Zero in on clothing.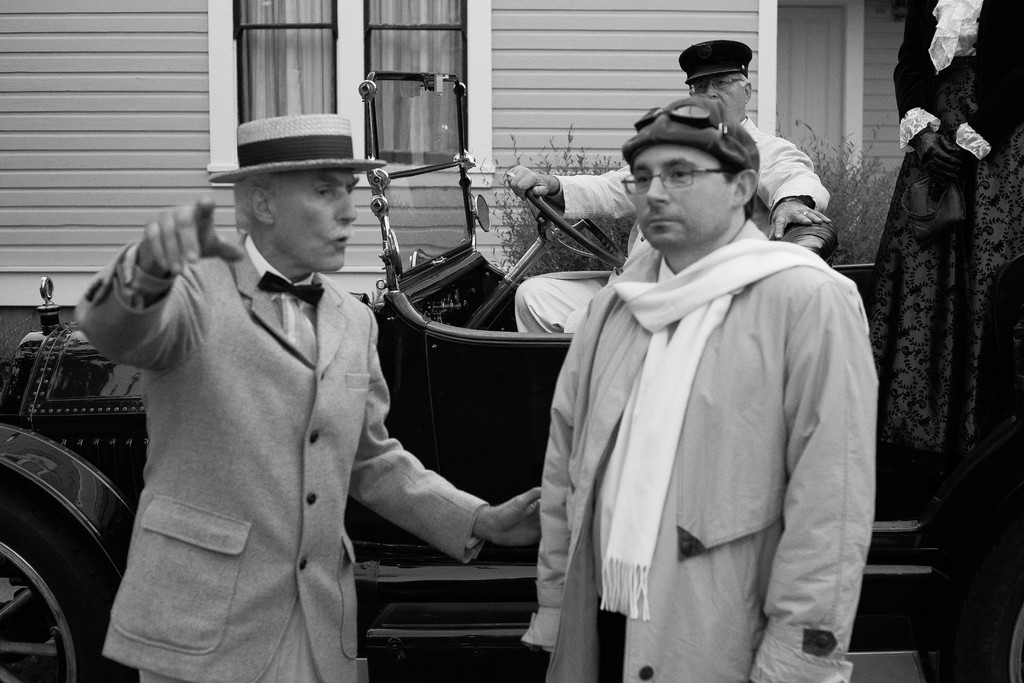
Zeroed in: 69:230:491:682.
